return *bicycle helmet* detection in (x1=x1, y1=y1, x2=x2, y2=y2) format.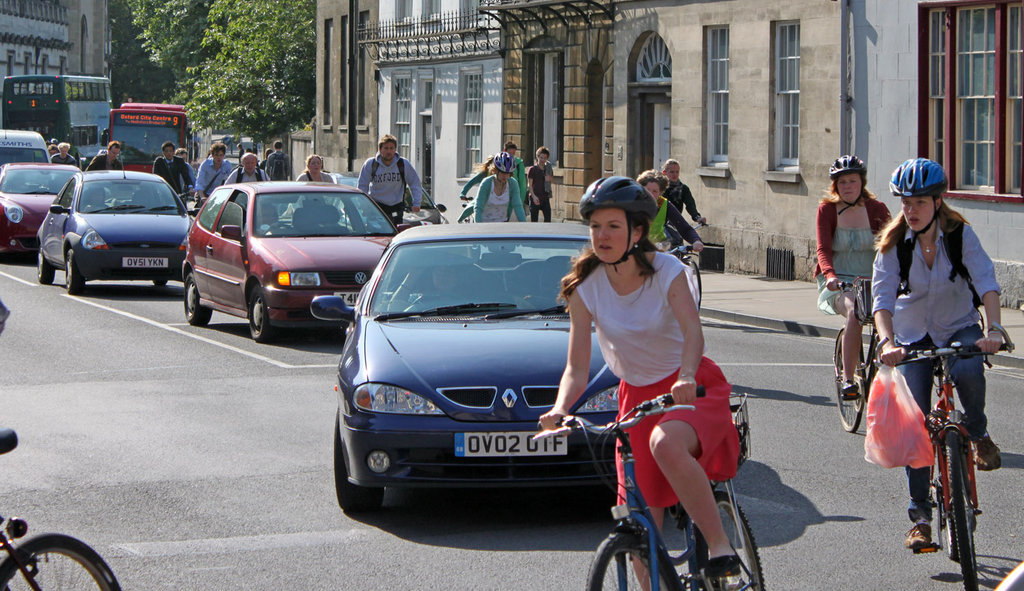
(x1=634, y1=164, x2=666, y2=181).
